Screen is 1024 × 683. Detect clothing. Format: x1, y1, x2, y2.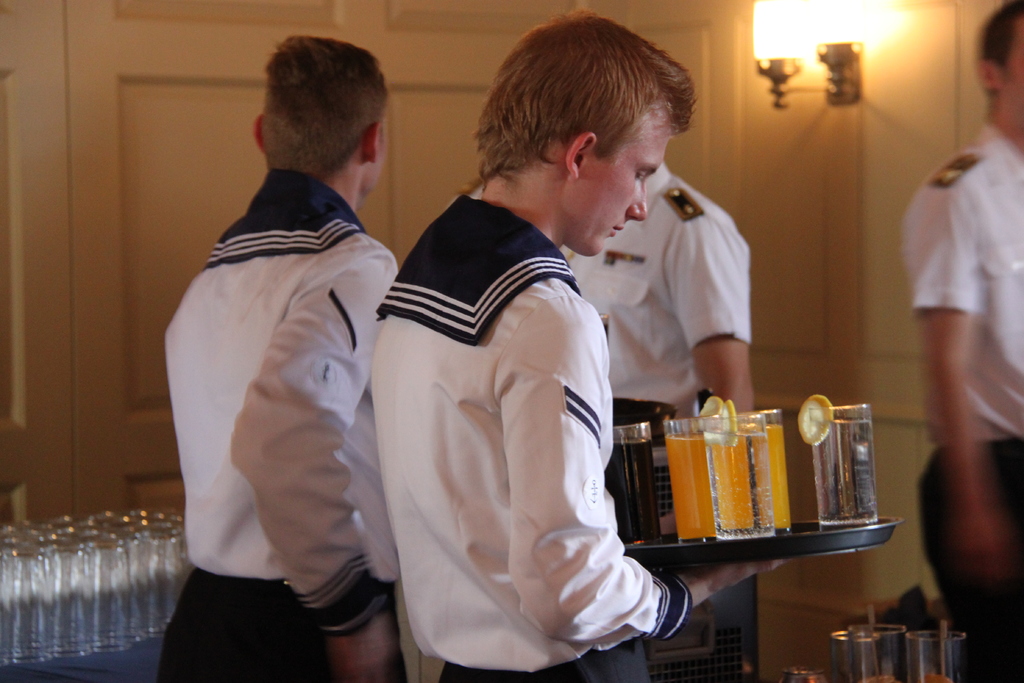
899, 122, 1023, 682.
